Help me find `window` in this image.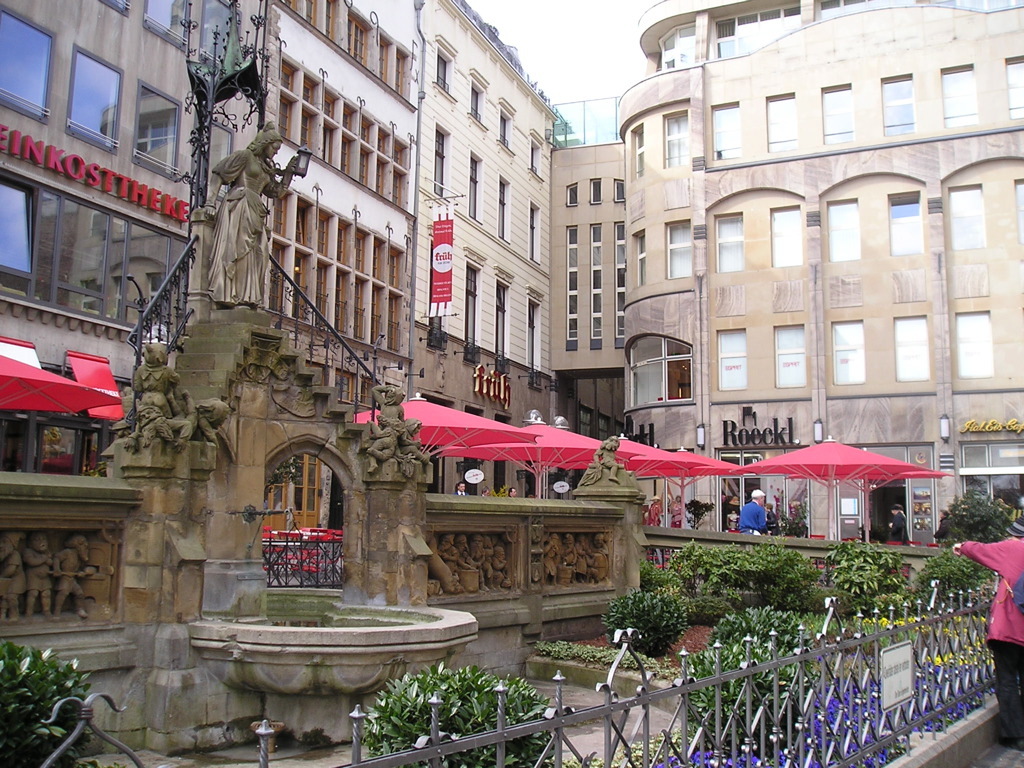
Found it: Rect(765, 92, 807, 153).
